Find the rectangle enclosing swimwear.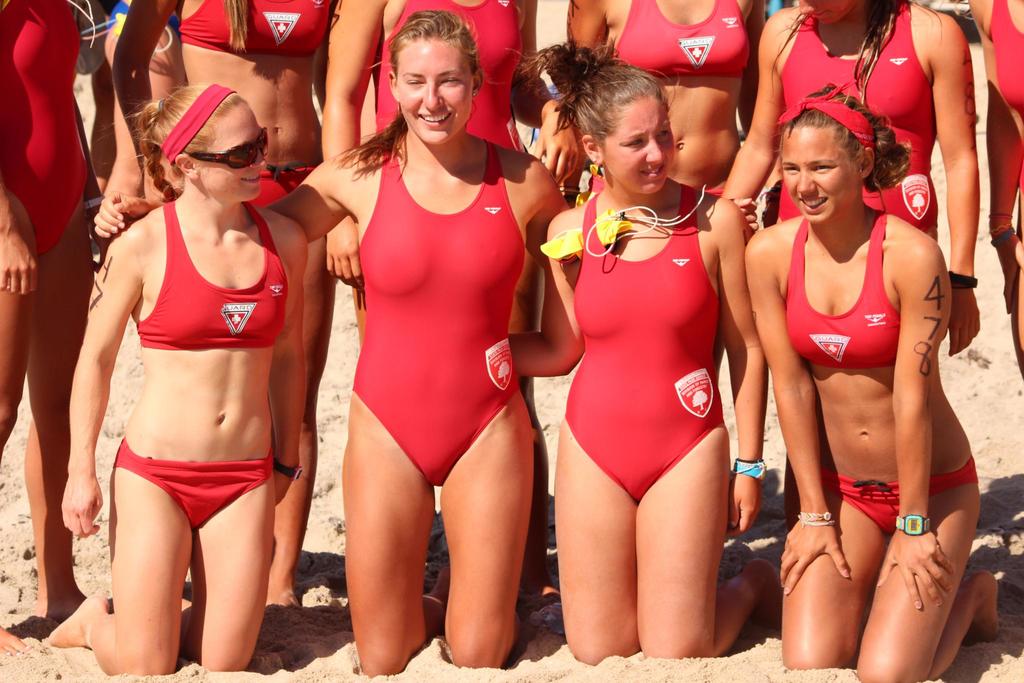
Rect(111, 436, 273, 528).
